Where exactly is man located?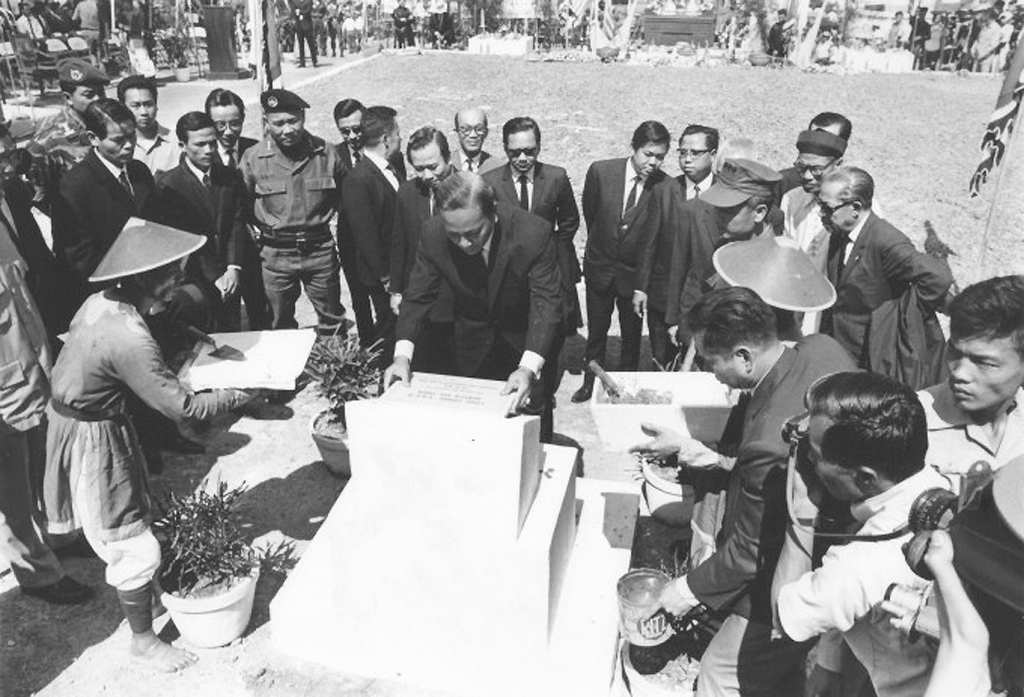
Its bounding box is {"left": 76, "top": 0, "right": 102, "bottom": 57}.
